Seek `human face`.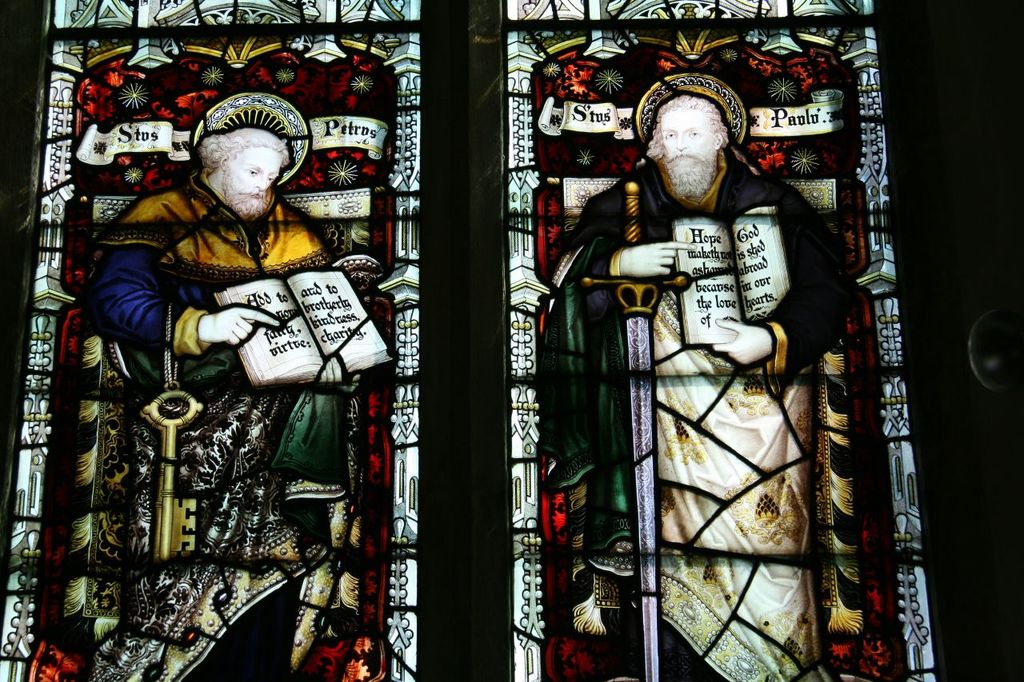
bbox(225, 146, 284, 210).
